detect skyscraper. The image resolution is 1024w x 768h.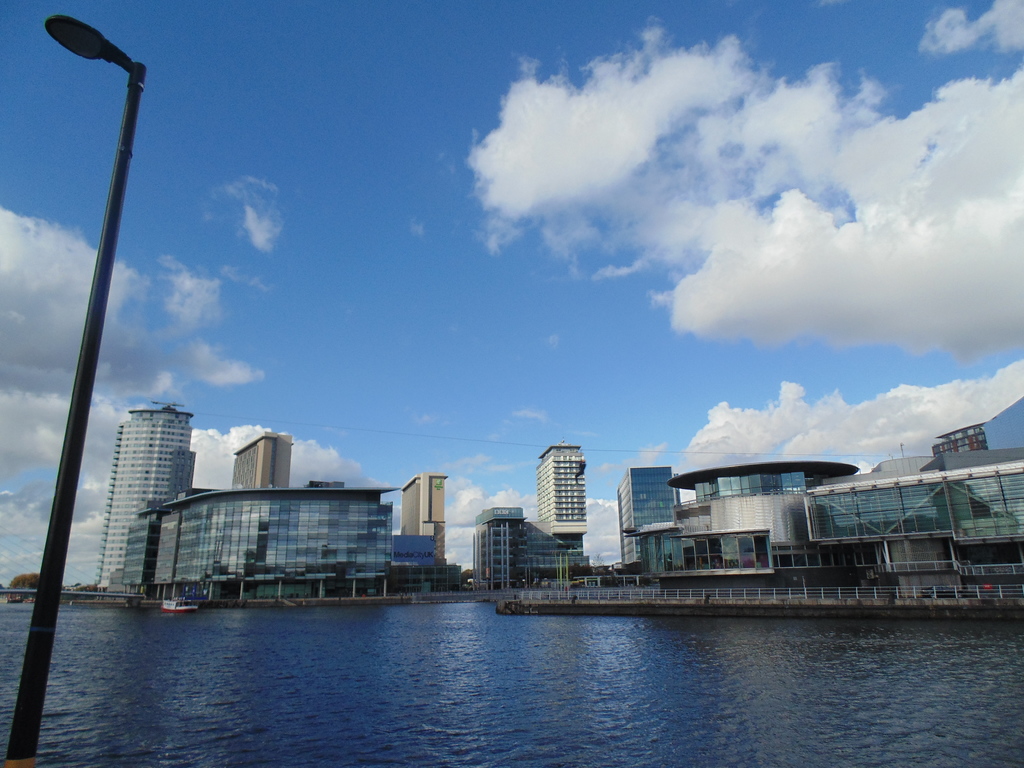
[x1=109, y1=399, x2=188, y2=588].
